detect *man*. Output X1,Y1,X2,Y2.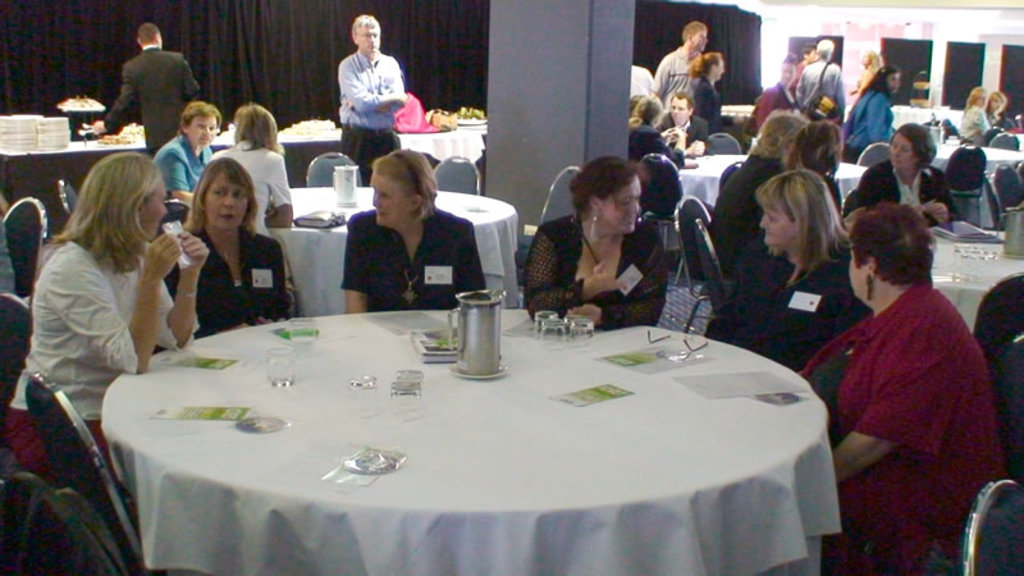
658,14,709,111.
